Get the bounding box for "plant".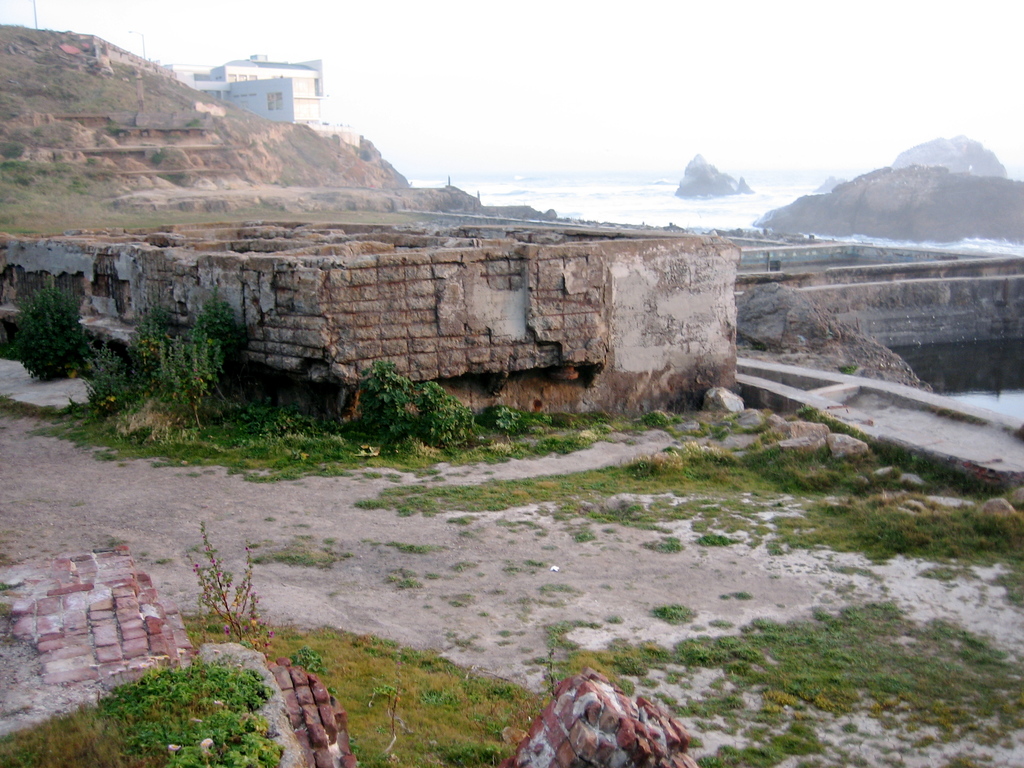
l=416, t=377, r=484, b=452.
